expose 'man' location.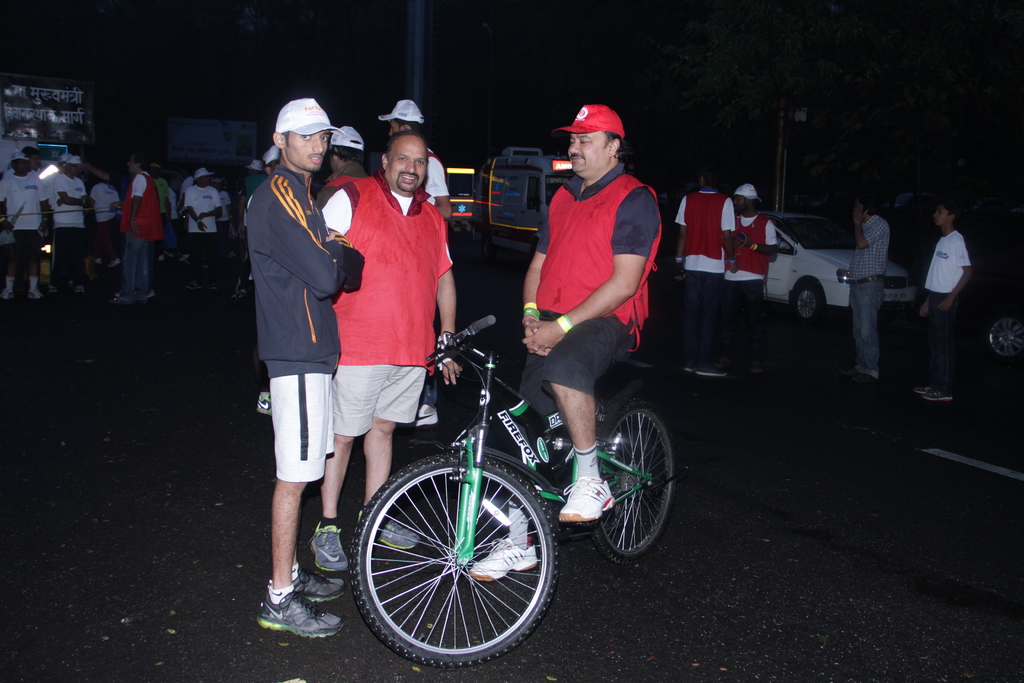
Exposed at [918, 202, 973, 404].
